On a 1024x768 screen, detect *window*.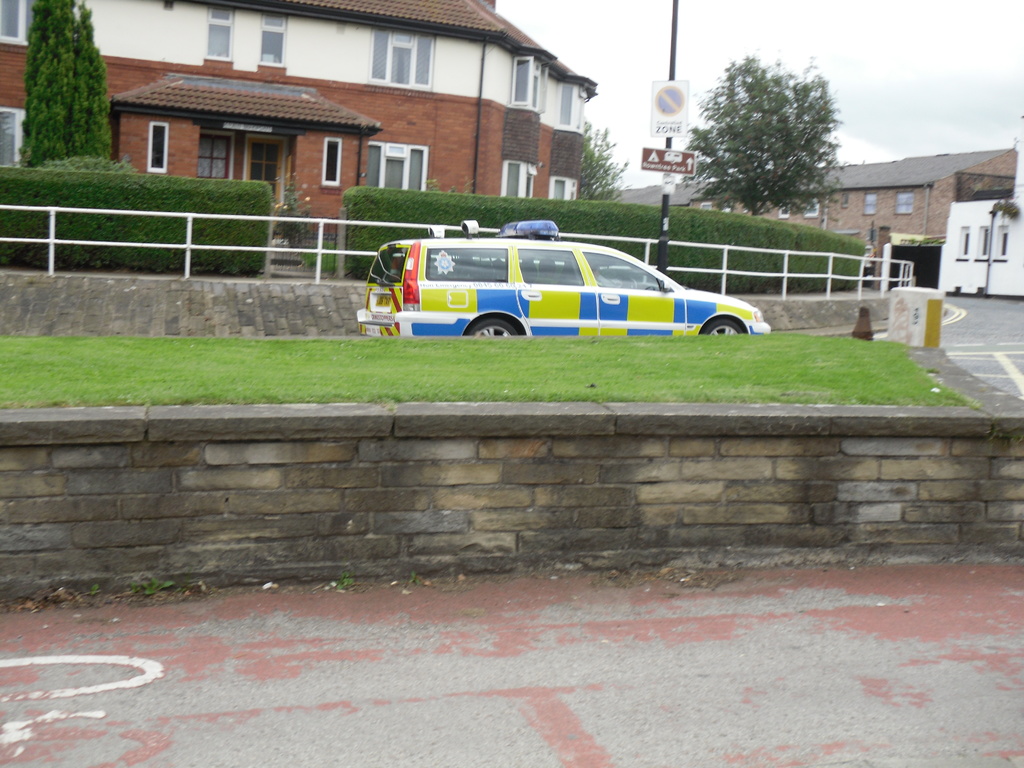
BBox(776, 206, 791, 217).
